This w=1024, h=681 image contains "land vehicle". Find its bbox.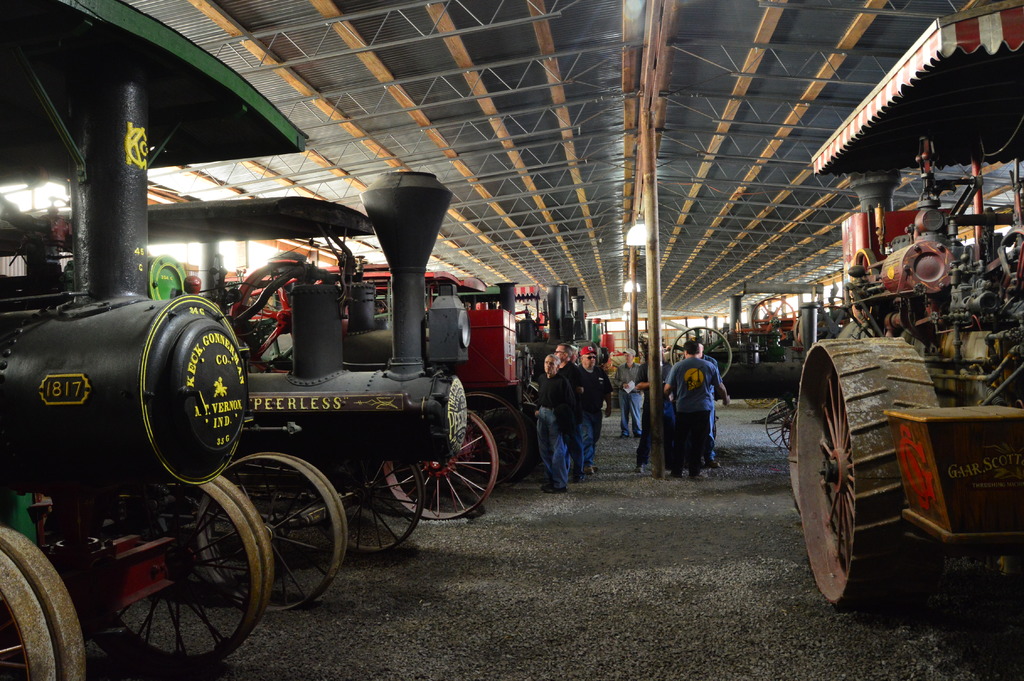
<region>669, 283, 848, 397</region>.
